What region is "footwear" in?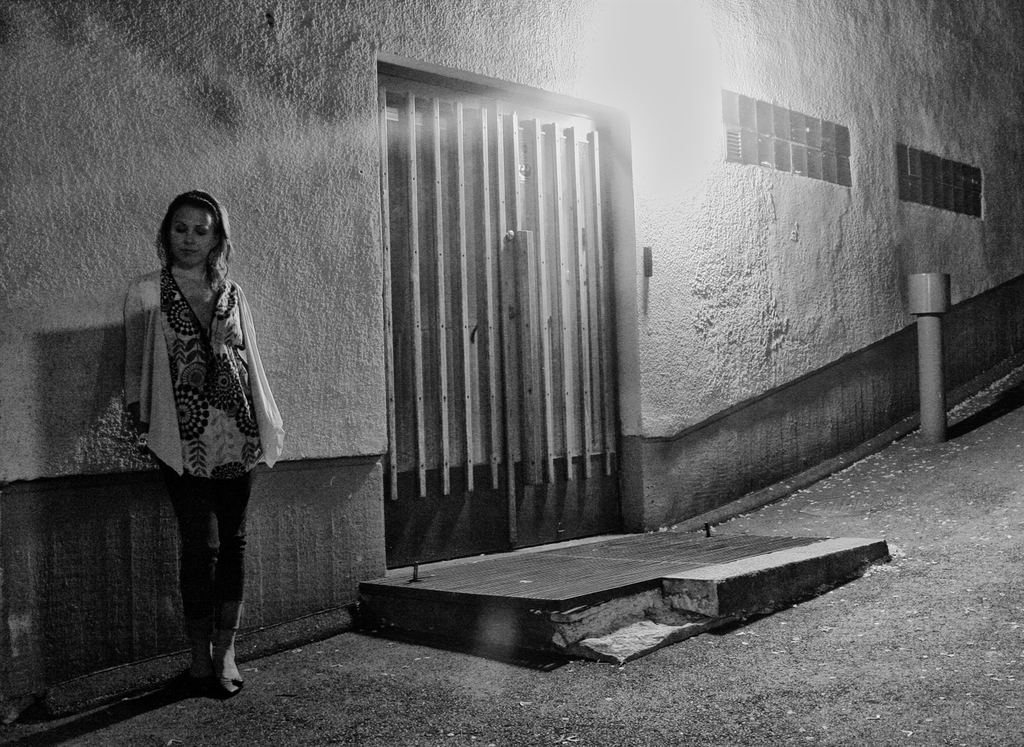
(left=209, top=680, right=241, bottom=695).
